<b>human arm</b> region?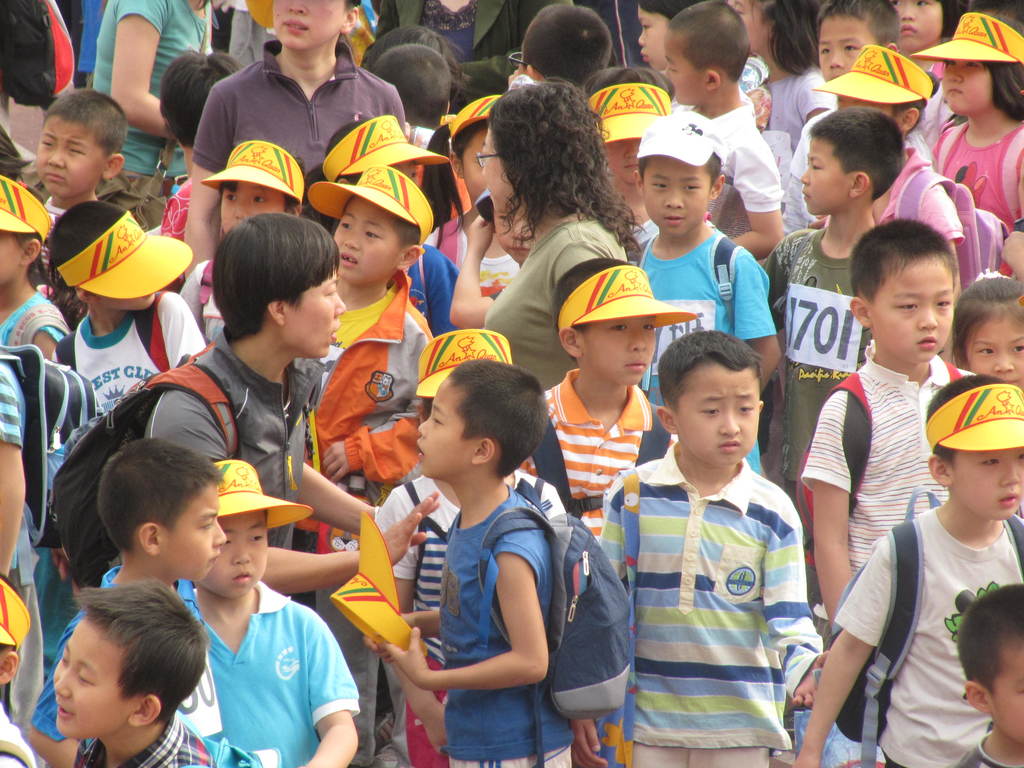
(730,257,787,388)
